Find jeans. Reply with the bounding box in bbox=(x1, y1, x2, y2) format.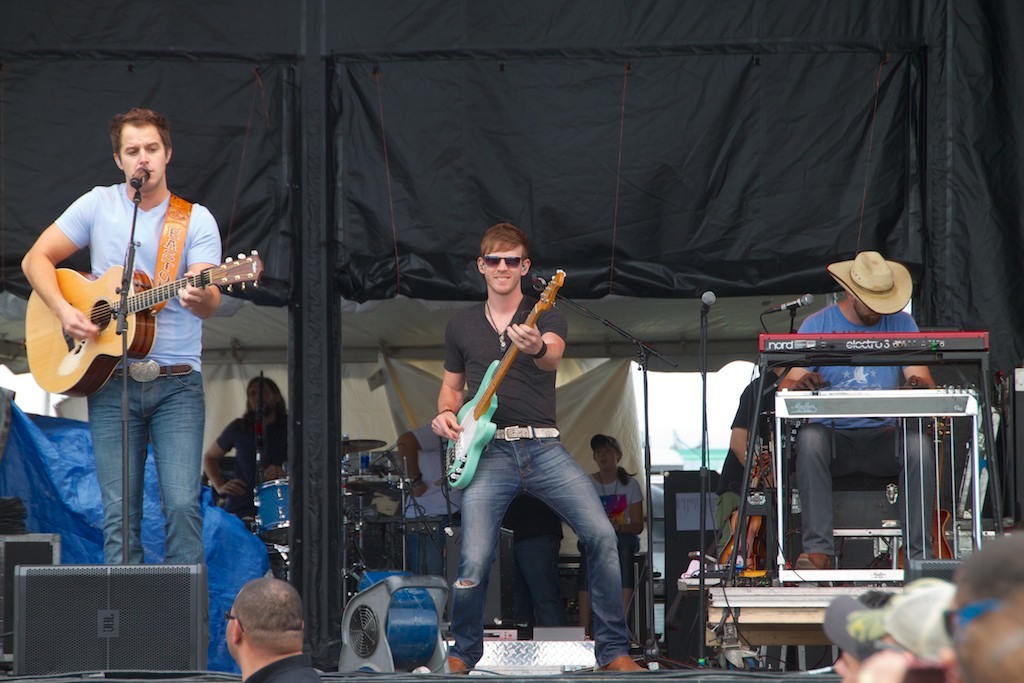
bbox=(436, 435, 633, 651).
